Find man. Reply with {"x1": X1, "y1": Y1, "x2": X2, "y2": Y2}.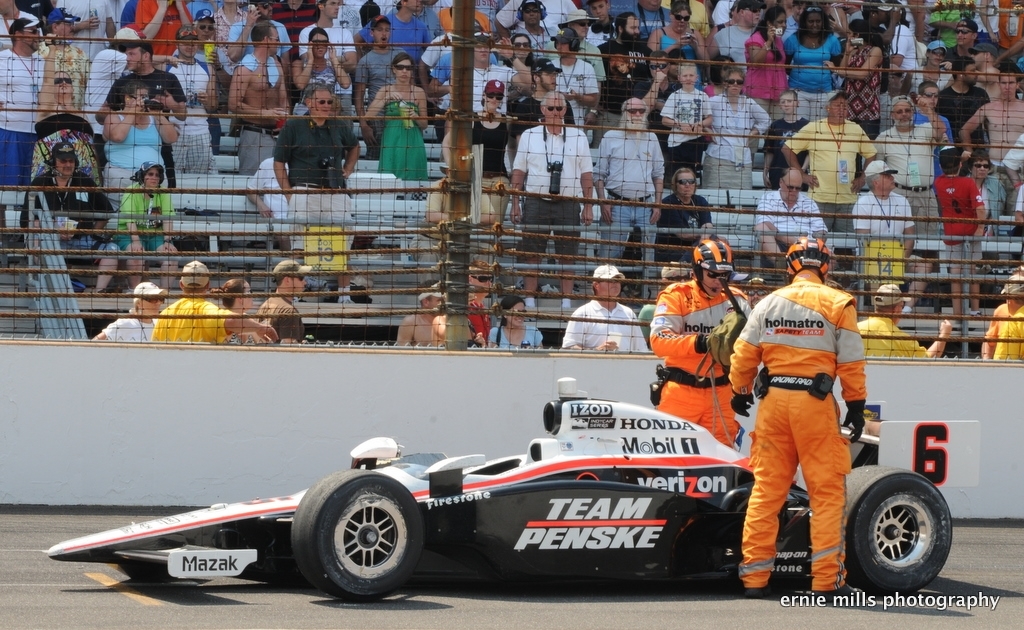
{"x1": 944, "y1": 17, "x2": 980, "y2": 73}.
